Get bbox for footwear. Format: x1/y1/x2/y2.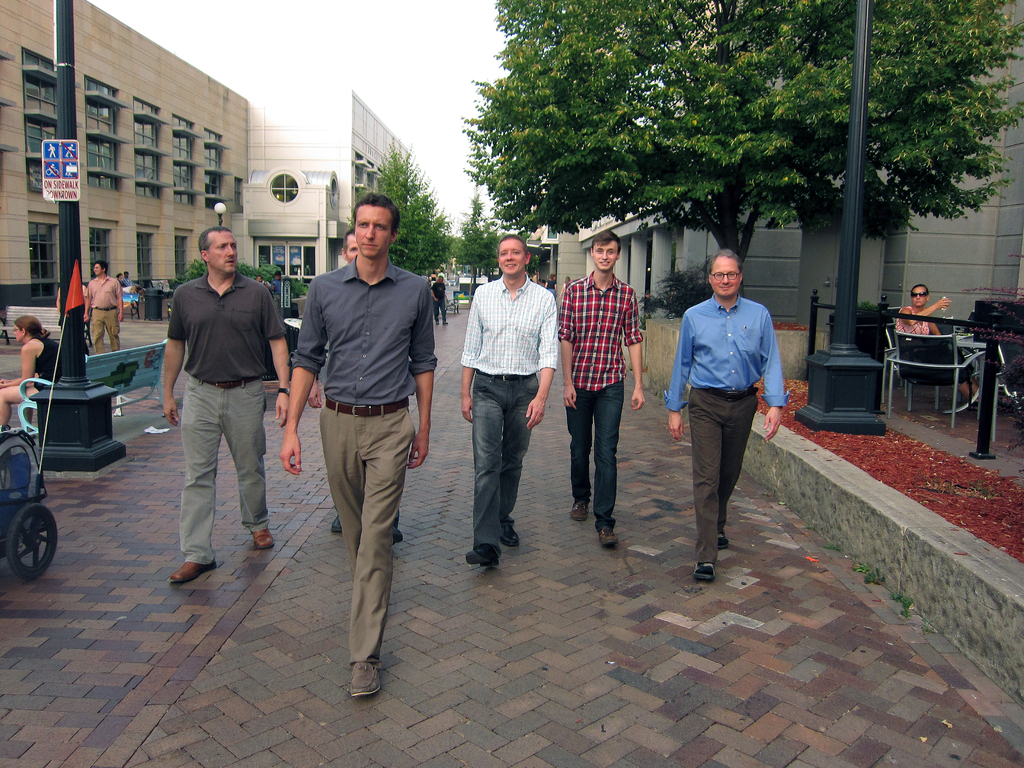
346/660/388/701.
